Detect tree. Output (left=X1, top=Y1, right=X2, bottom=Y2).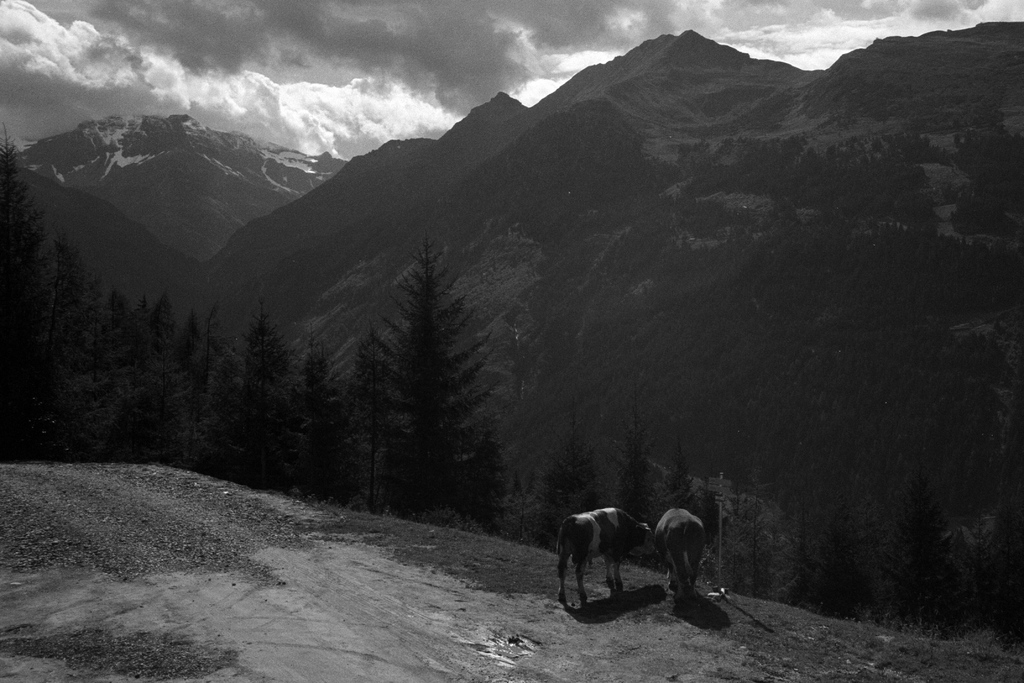
(left=0, top=133, right=58, bottom=449).
